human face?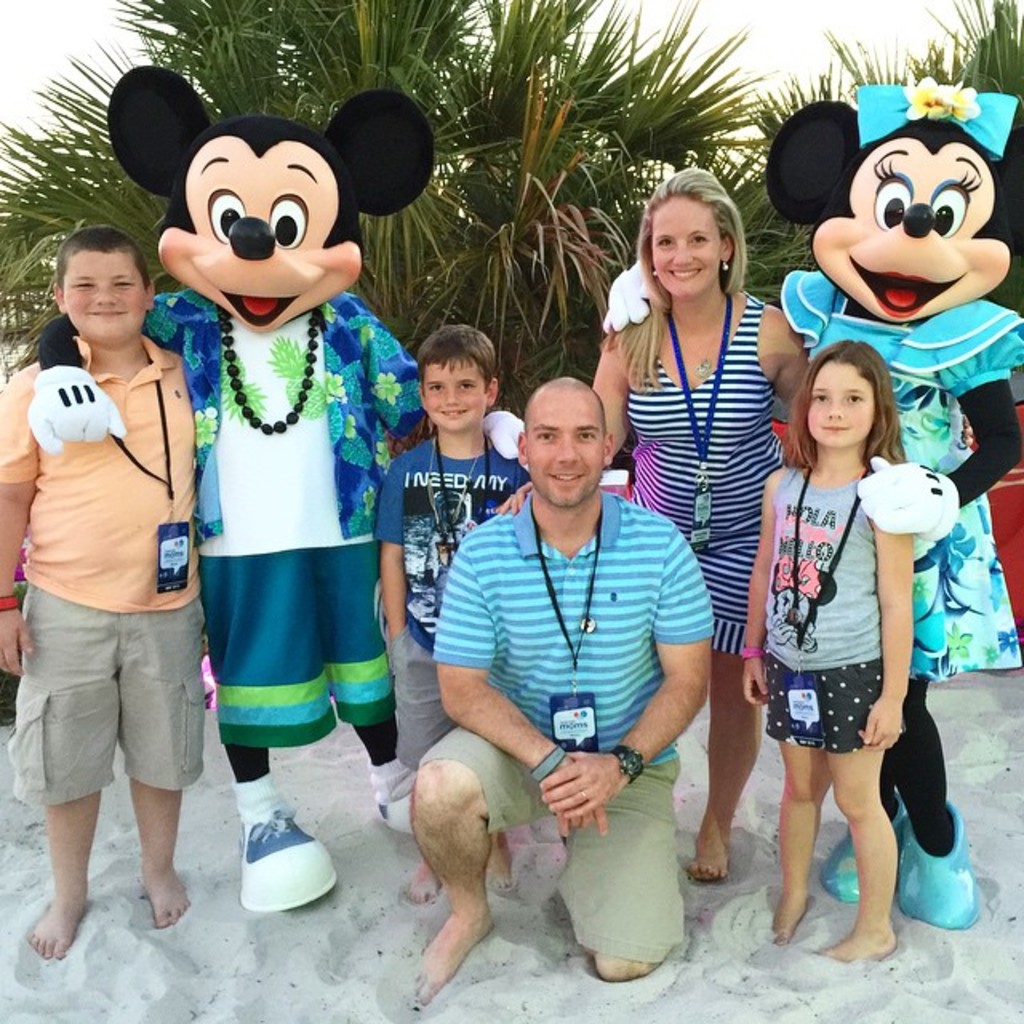
Rect(530, 387, 603, 510)
